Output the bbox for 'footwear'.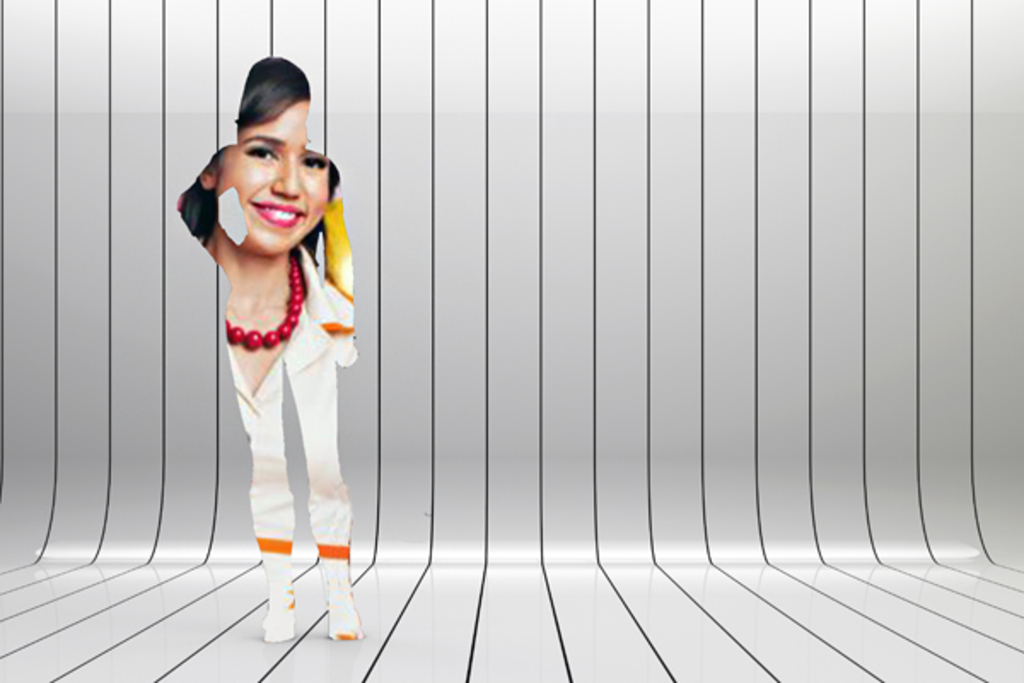
x1=292, y1=569, x2=355, y2=654.
